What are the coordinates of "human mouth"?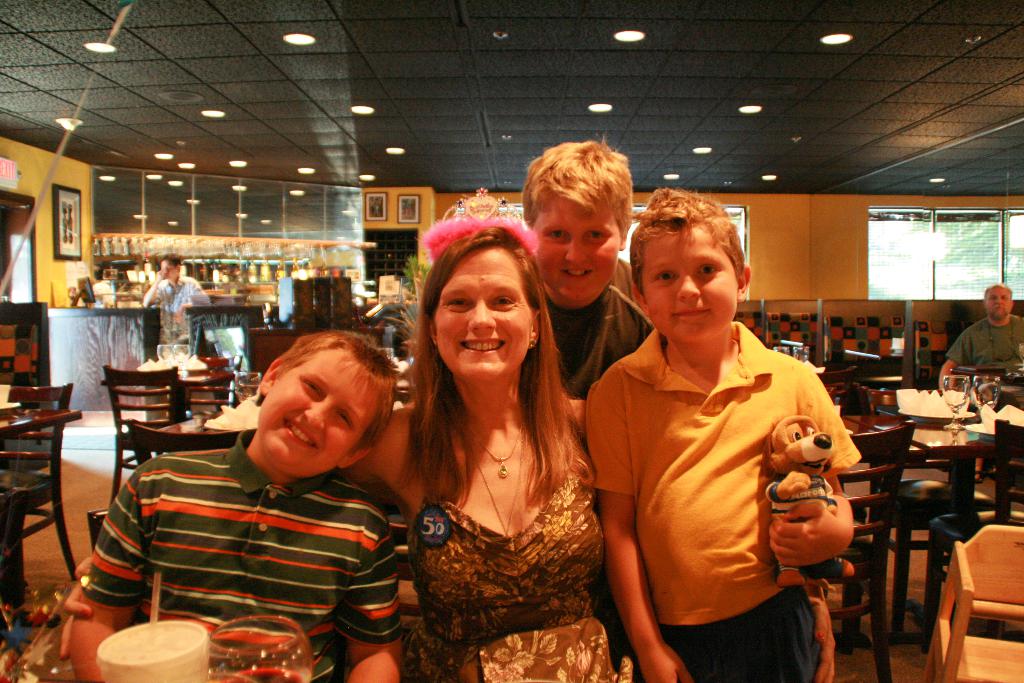
{"x1": 670, "y1": 306, "x2": 715, "y2": 320}.
